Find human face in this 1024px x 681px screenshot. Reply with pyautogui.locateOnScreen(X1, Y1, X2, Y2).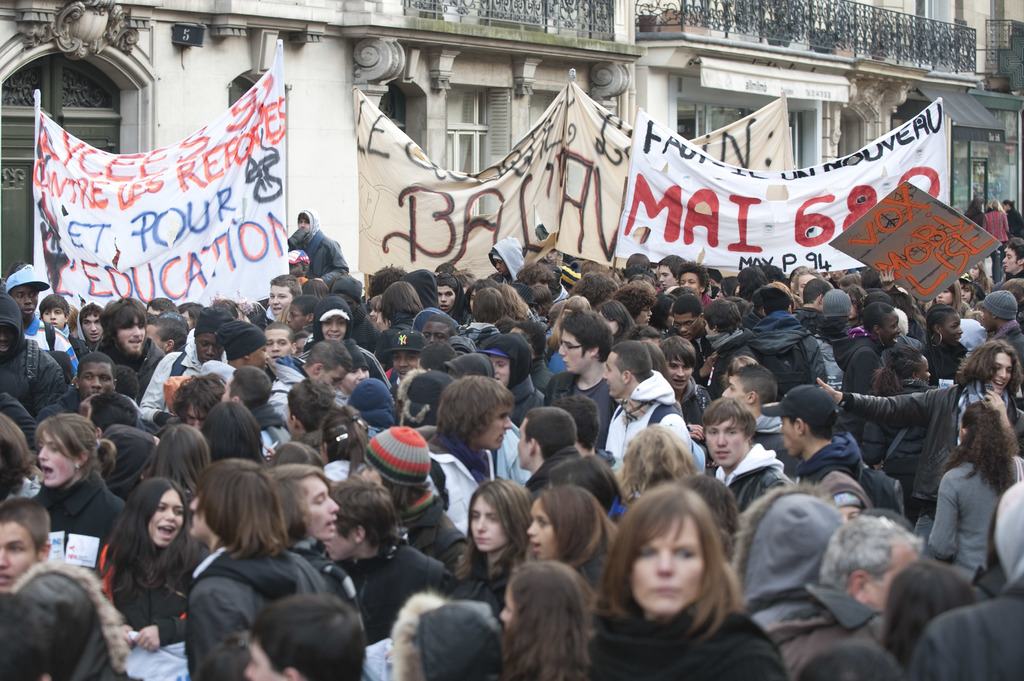
pyautogui.locateOnScreen(849, 292, 860, 317).
